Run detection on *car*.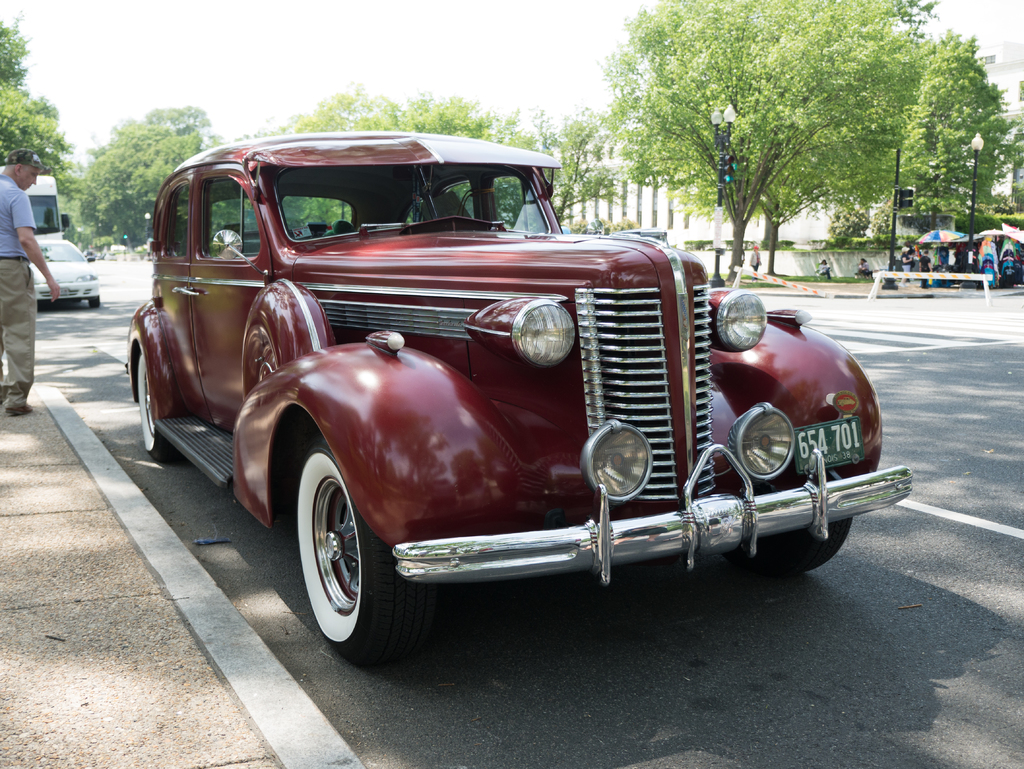
Result: crop(44, 237, 101, 310).
